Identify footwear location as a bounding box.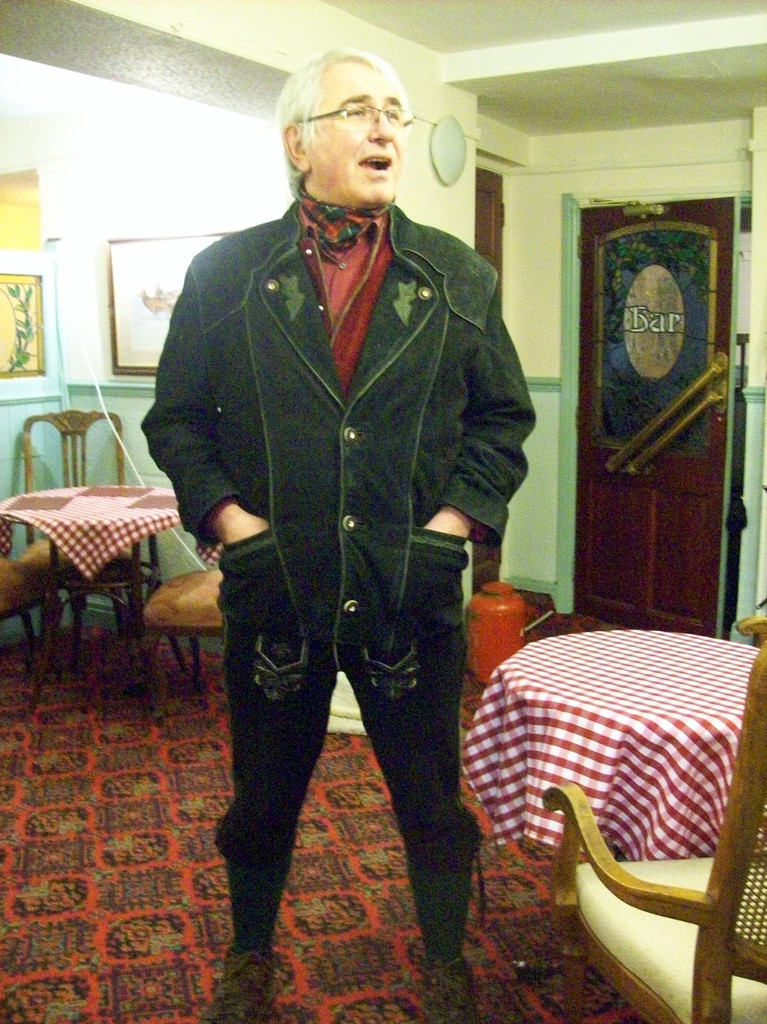
(x1=408, y1=966, x2=474, y2=1022).
